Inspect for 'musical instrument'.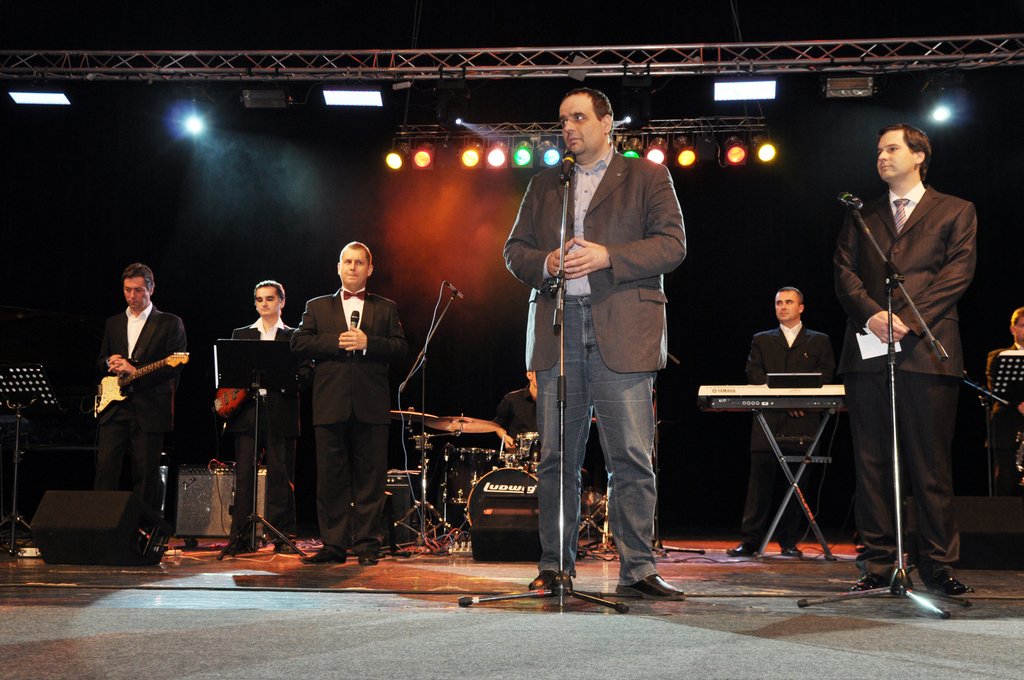
Inspection: (444,442,513,505).
